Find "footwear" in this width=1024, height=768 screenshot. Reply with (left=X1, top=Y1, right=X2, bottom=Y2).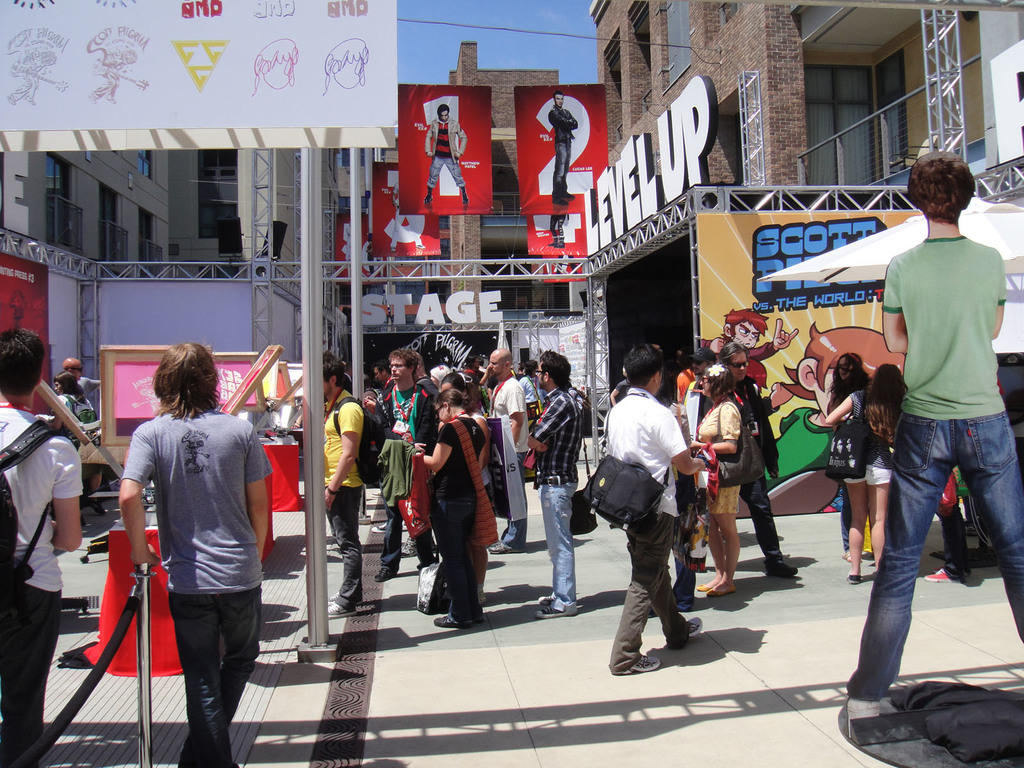
(left=844, top=549, right=863, bottom=561).
